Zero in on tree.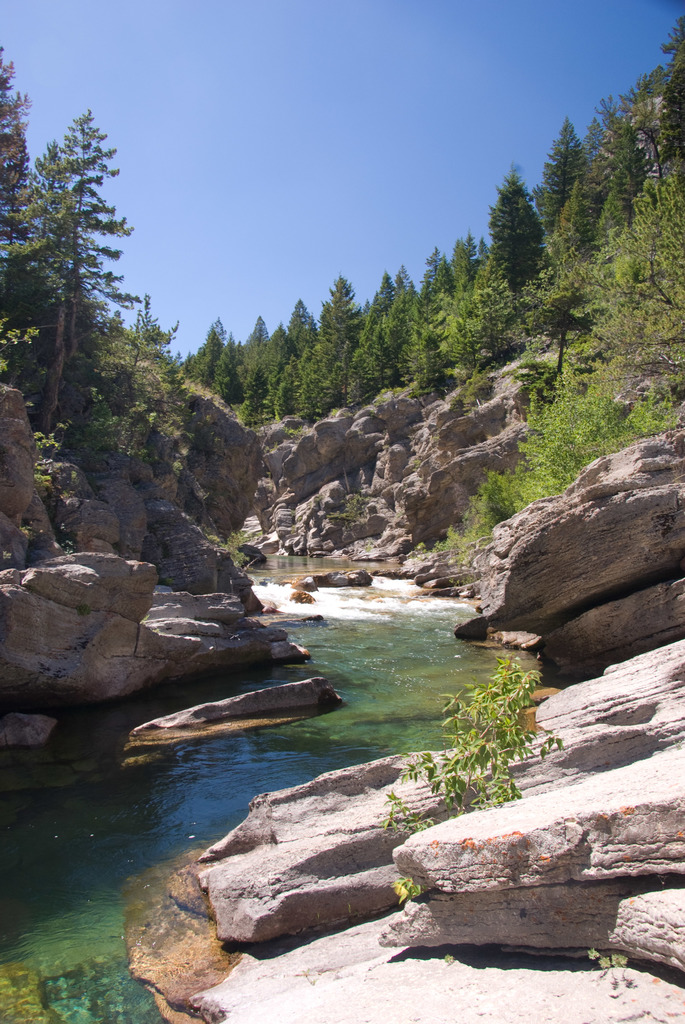
Zeroed in: left=183, top=314, right=235, bottom=394.
